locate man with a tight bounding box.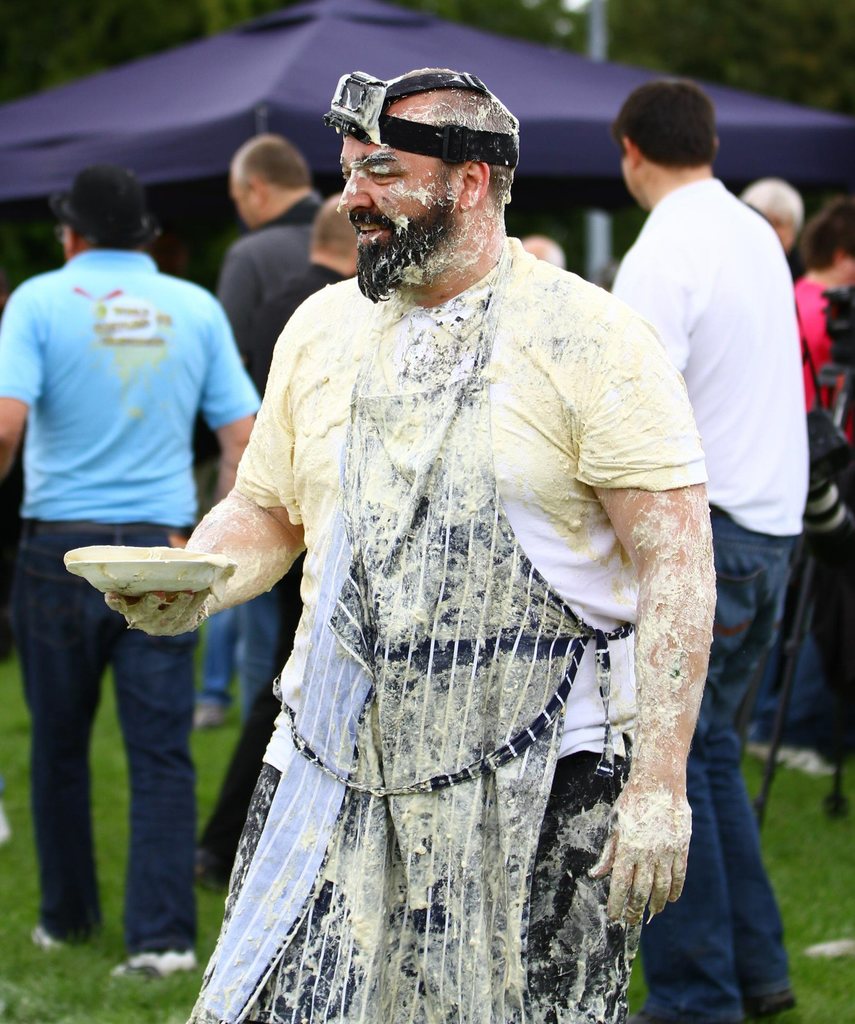
(195, 181, 371, 895).
